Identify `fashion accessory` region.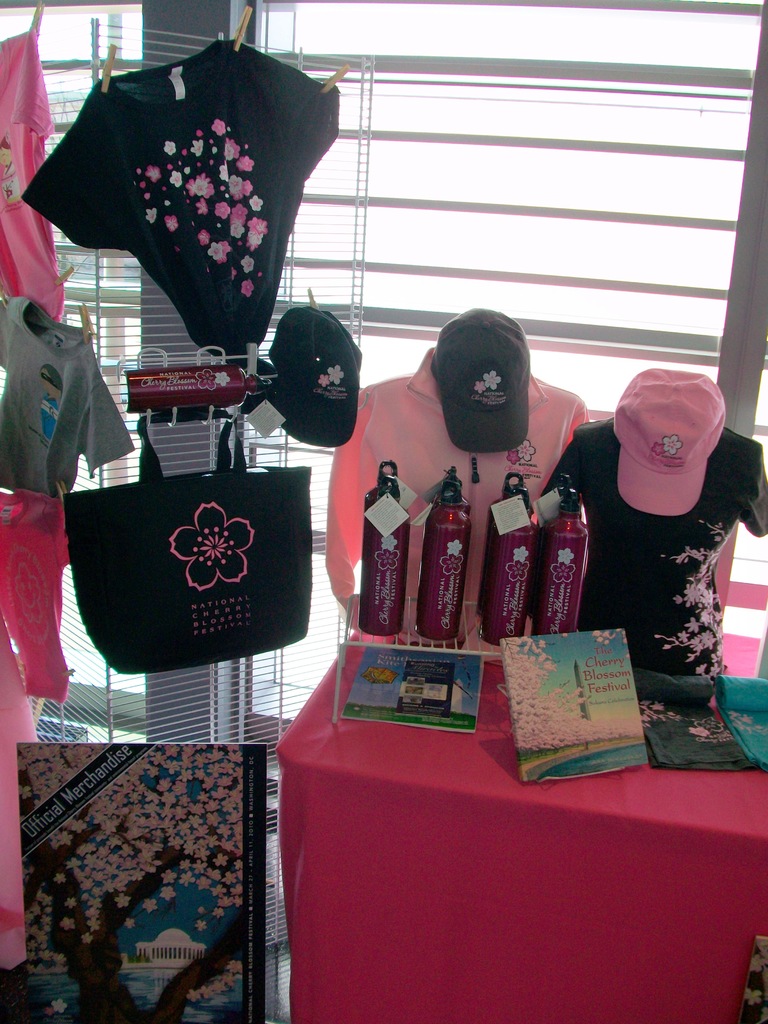
Region: Rect(63, 404, 312, 676).
